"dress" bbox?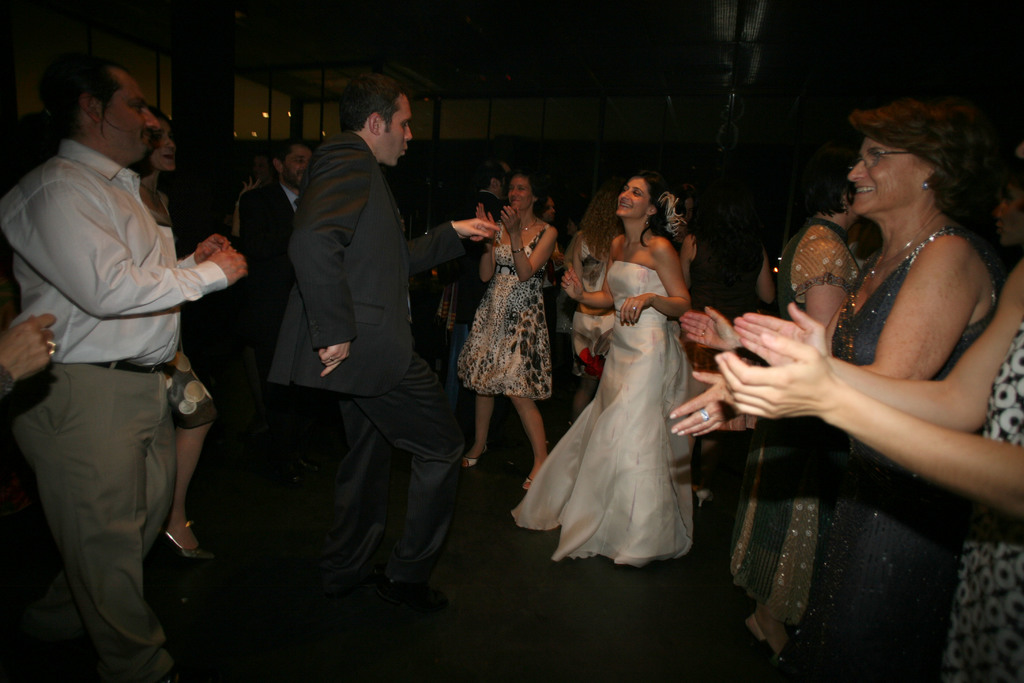
144,191,216,429
